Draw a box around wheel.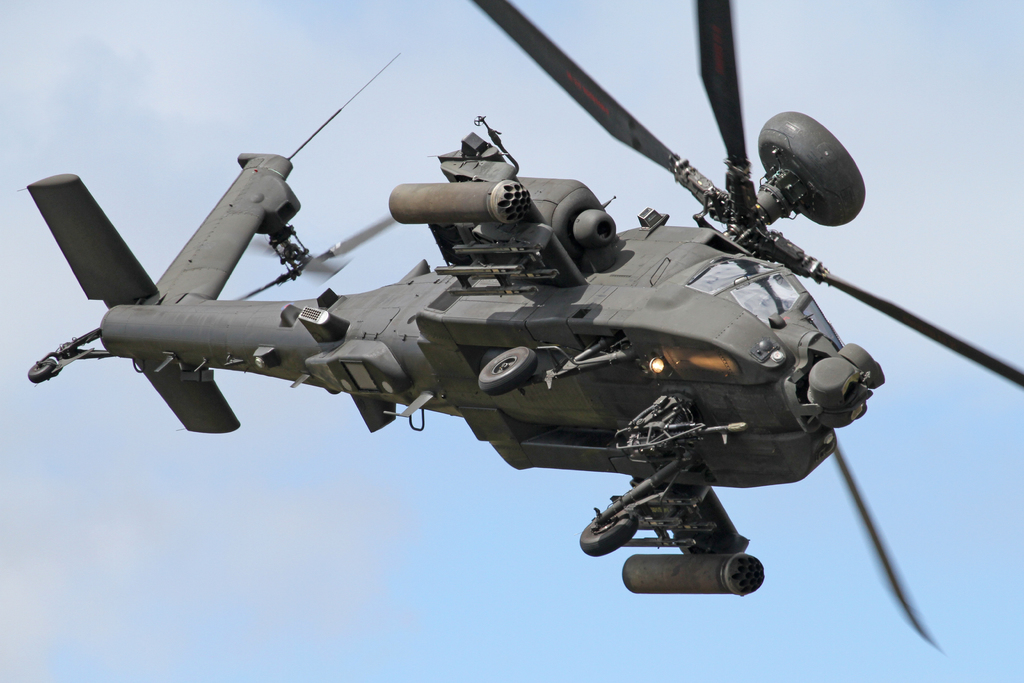
[x1=578, y1=500, x2=638, y2=554].
